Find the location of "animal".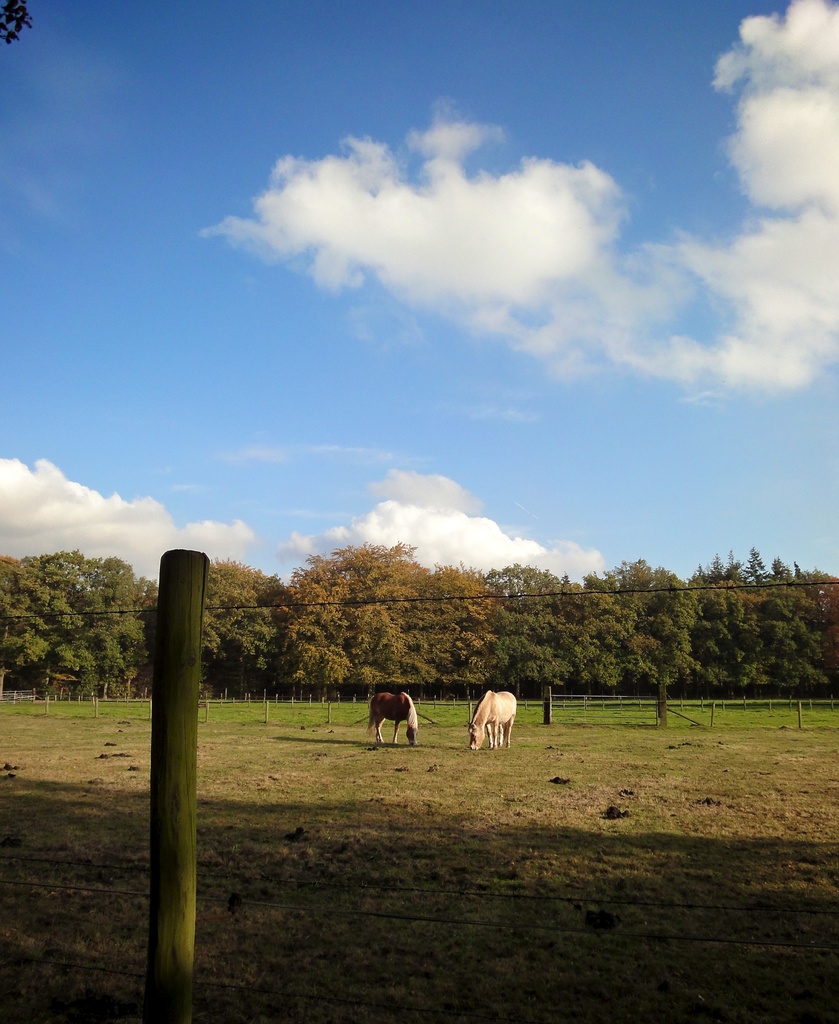
Location: rect(473, 682, 520, 769).
